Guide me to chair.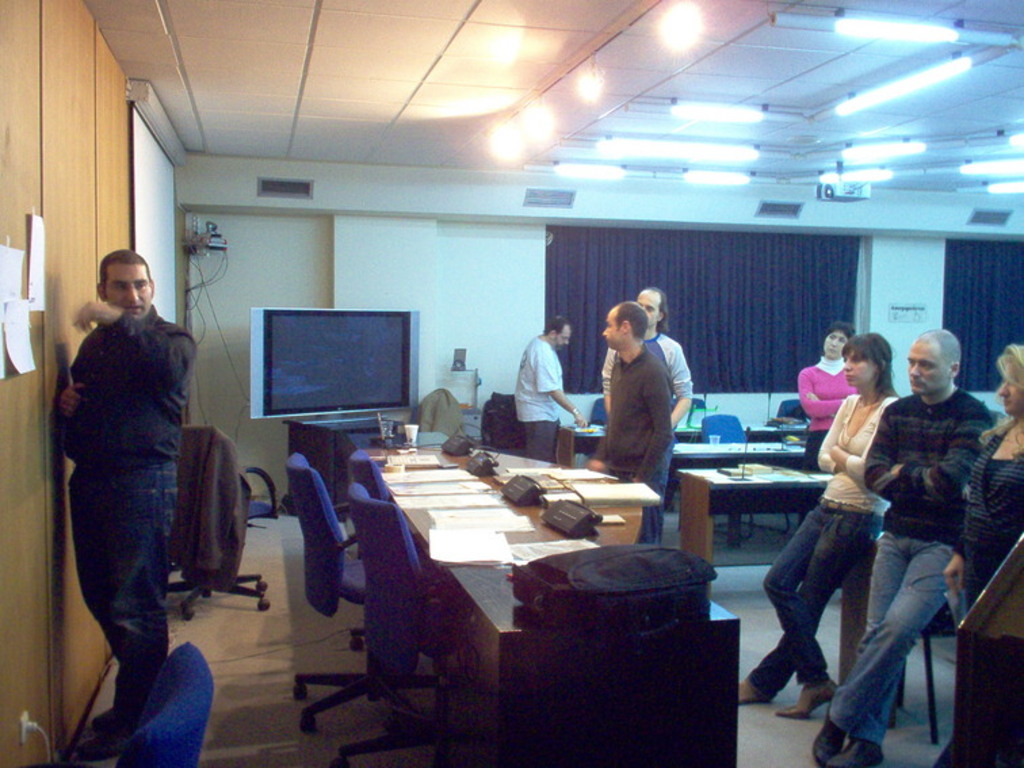
Guidance: (left=696, top=410, right=787, bottom=547).
